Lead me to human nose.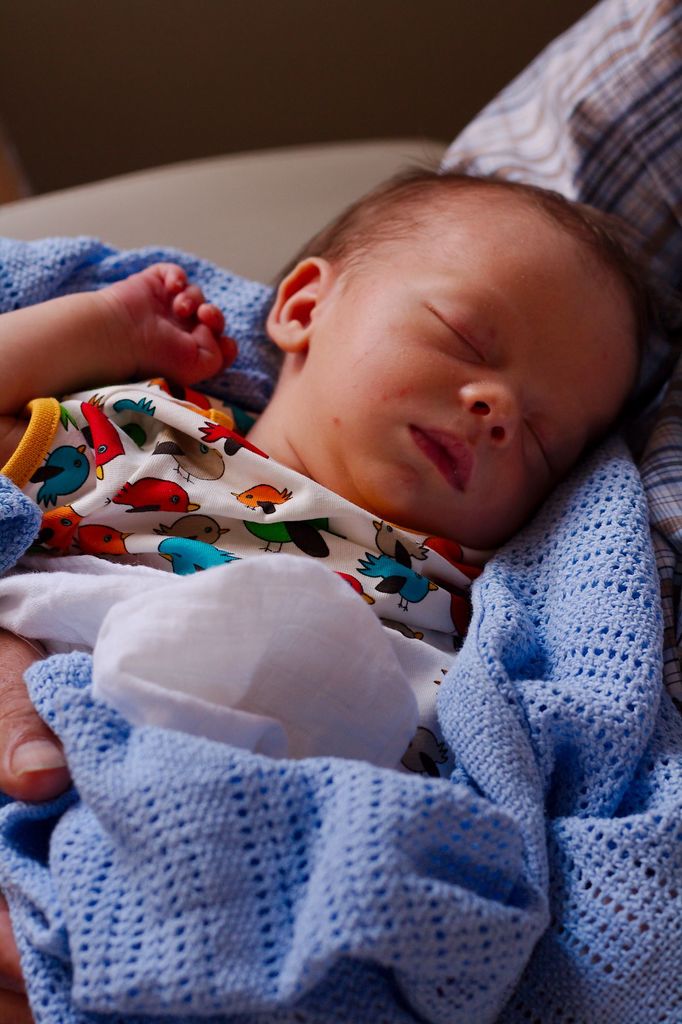
Lead to l=456, t=382, r=524, b=450.
